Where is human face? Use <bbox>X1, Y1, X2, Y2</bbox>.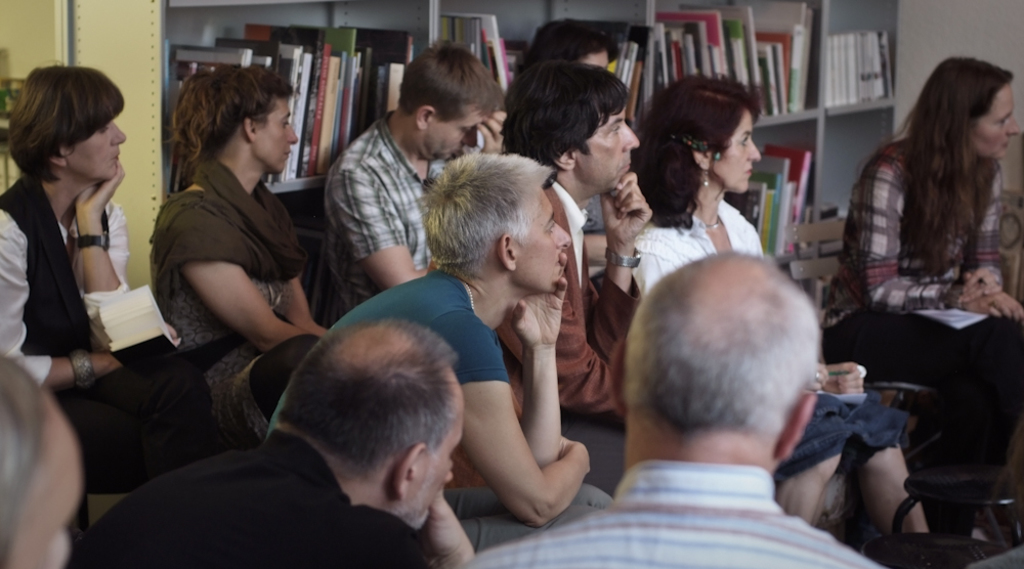
<bbox>578, 106, 644, 195</bbox>.
